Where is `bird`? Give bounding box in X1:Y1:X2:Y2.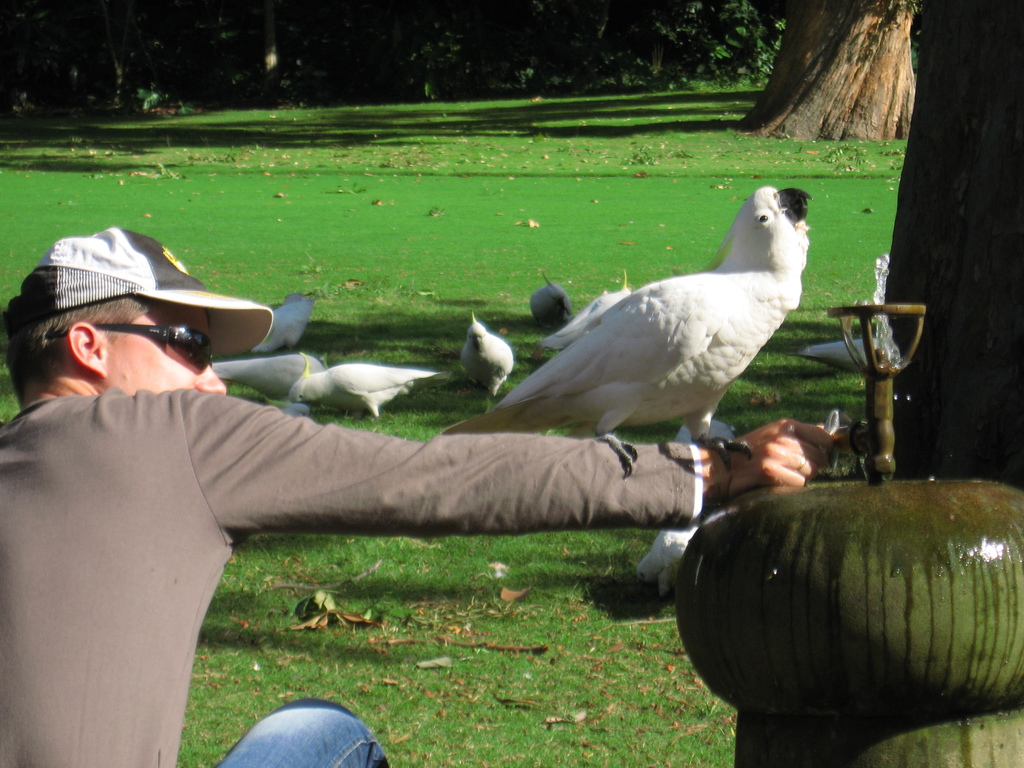
212:356:328:404.
